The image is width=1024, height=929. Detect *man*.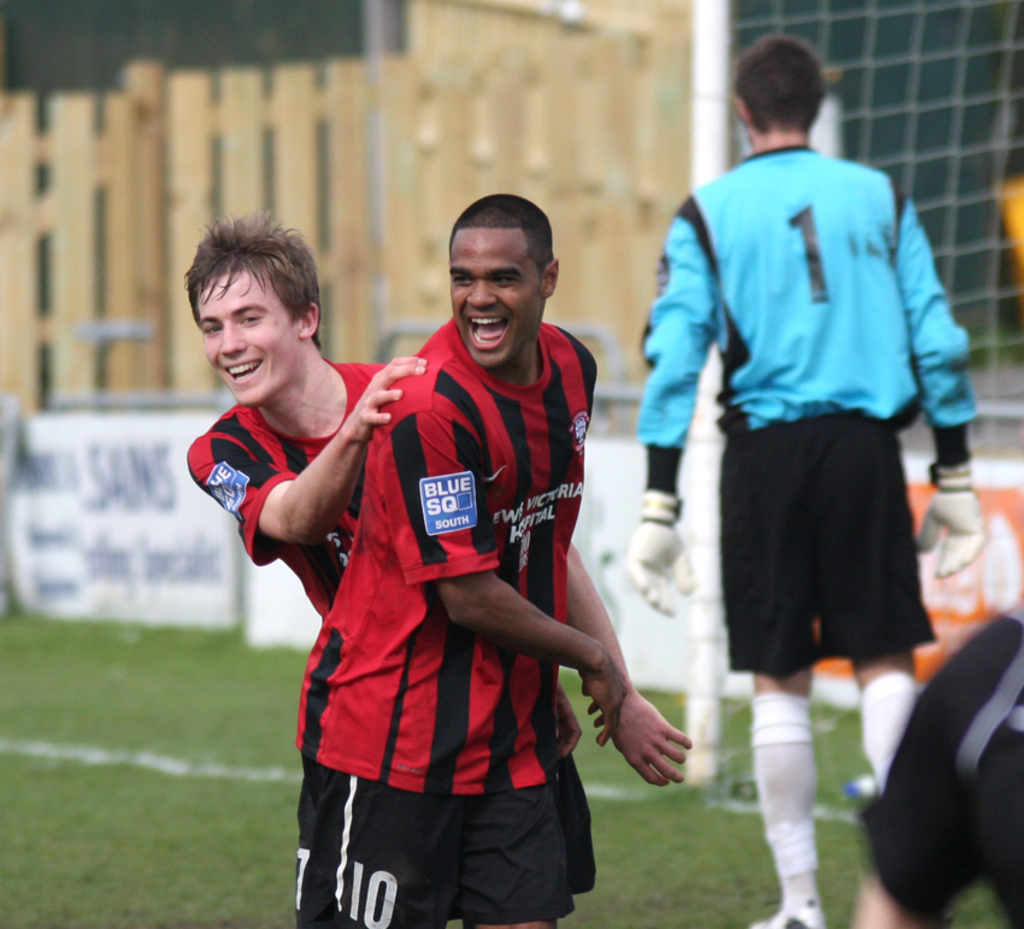
Detection: (293, 189, 628, 928).
